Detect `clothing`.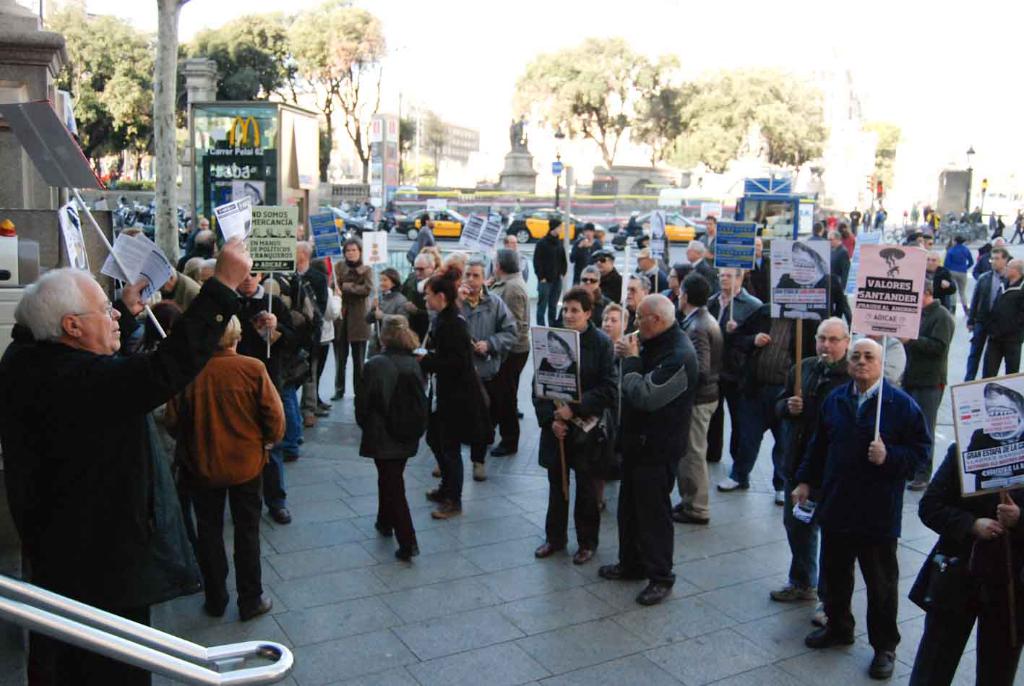
Detected at bbox=(982, 286, 1023, 376).
